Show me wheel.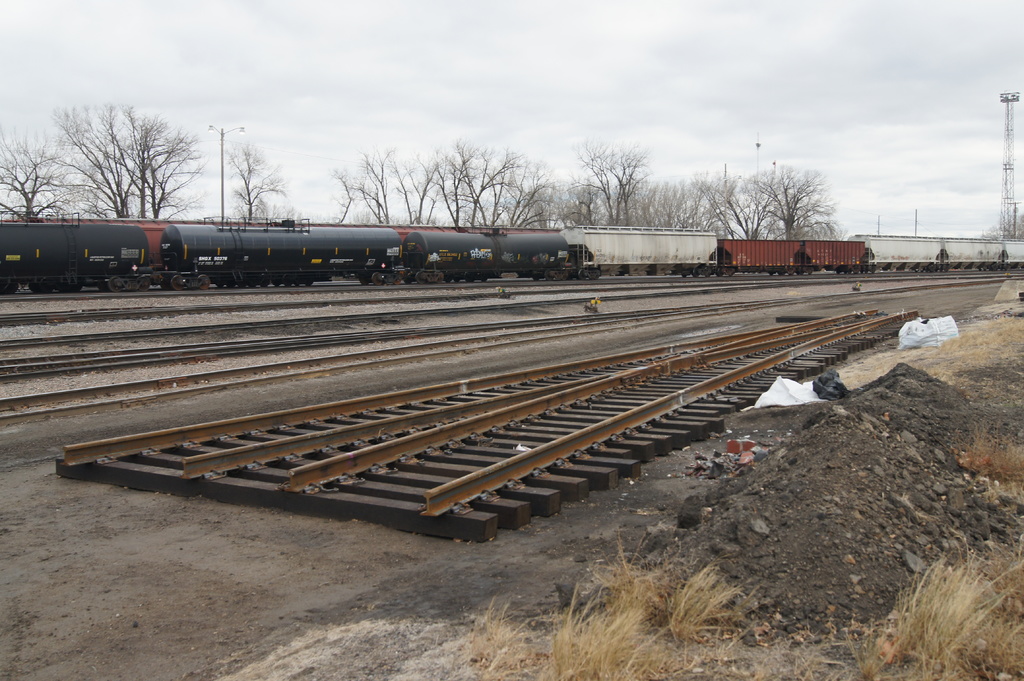
wheel is here: [796,270,802,275].
